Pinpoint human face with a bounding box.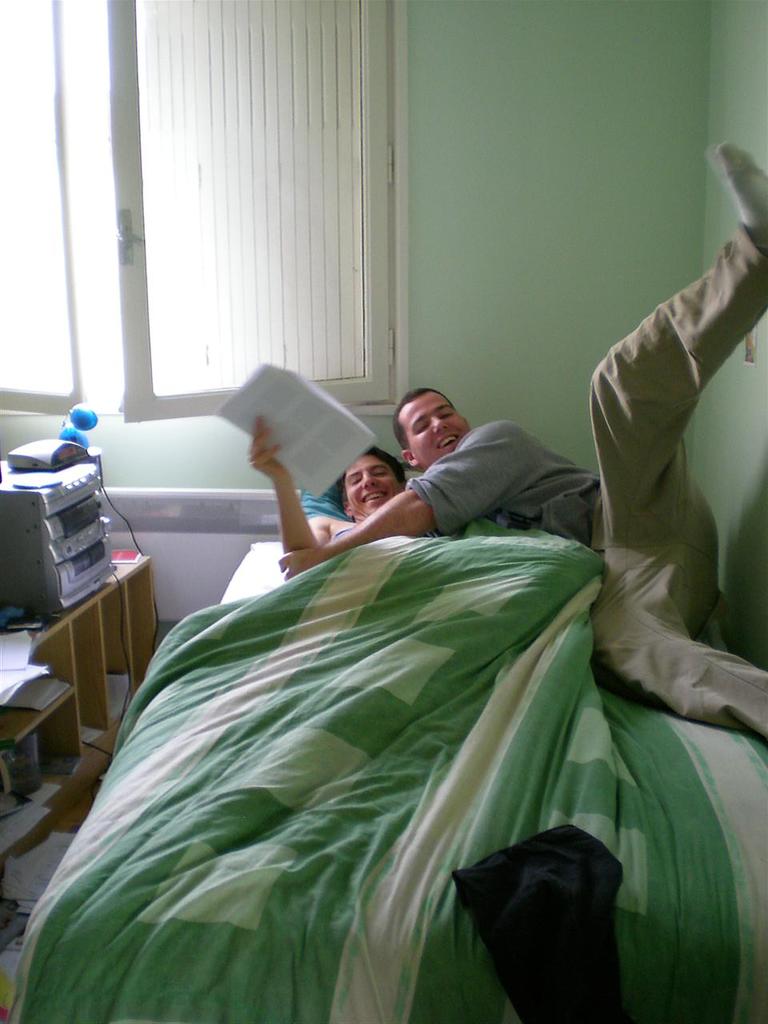
<bbox>398, 394, 468, 462</bbox>.
